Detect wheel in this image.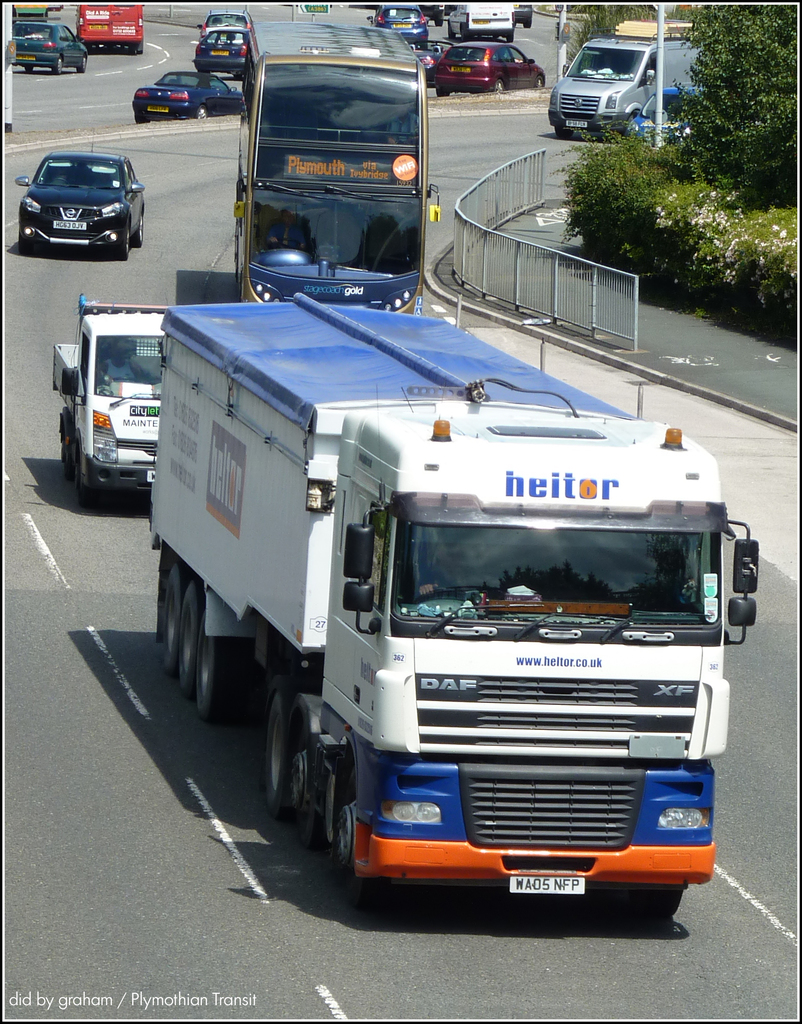
Detection: {"x1": 334, "y1": 764, "x2": 383, "y2": 897}.
